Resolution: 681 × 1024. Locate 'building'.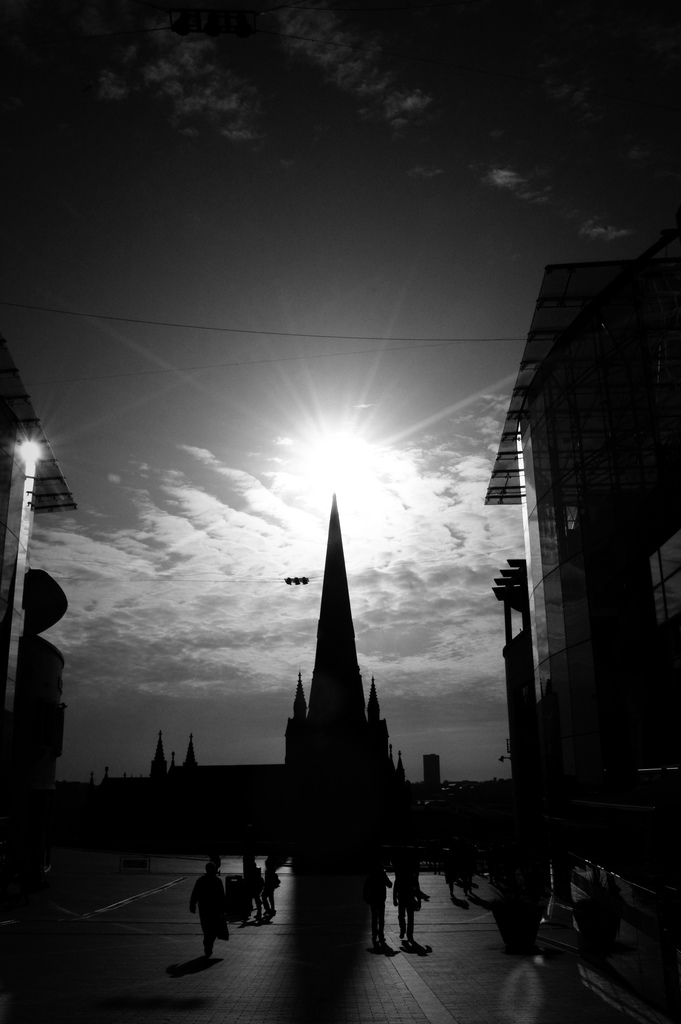
[x1=479, y1=251, x2=680, y2=1018].
